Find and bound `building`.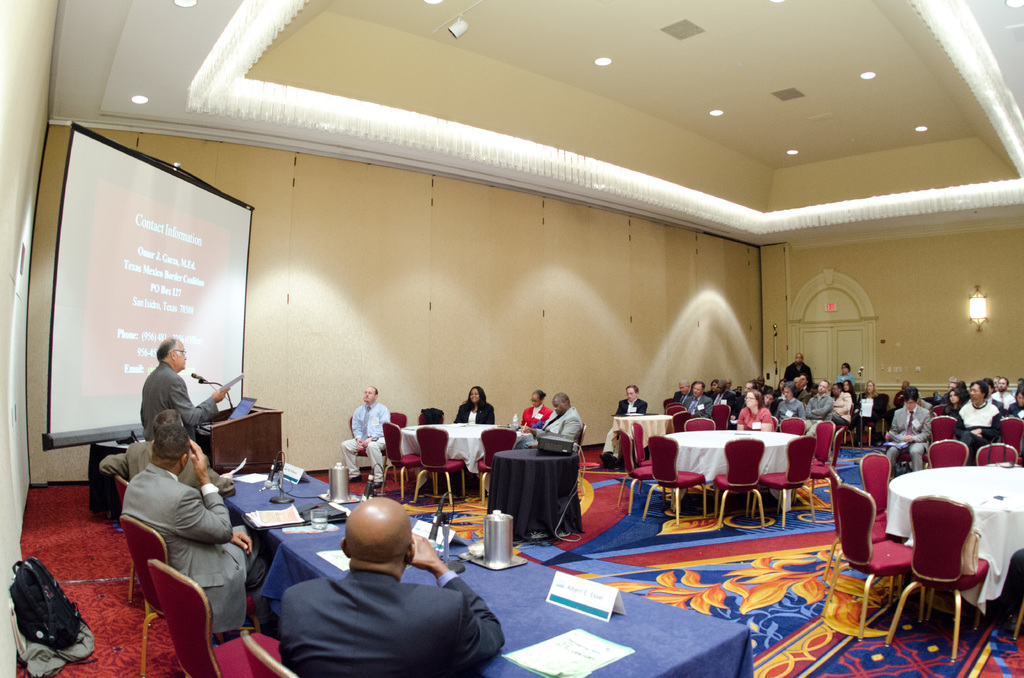
Bound: {"x1": 0, "y1": 0, "x2": 1023, "y2": 677}.
